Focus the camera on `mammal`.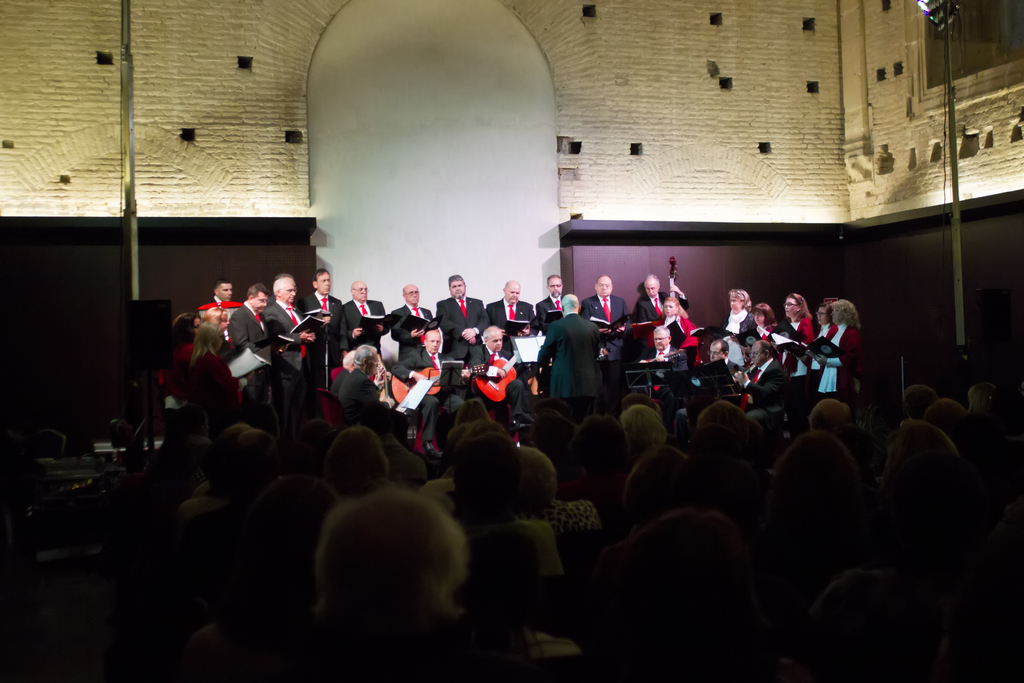
Focus region: left=774, top=288, right=816, bottom=405.
